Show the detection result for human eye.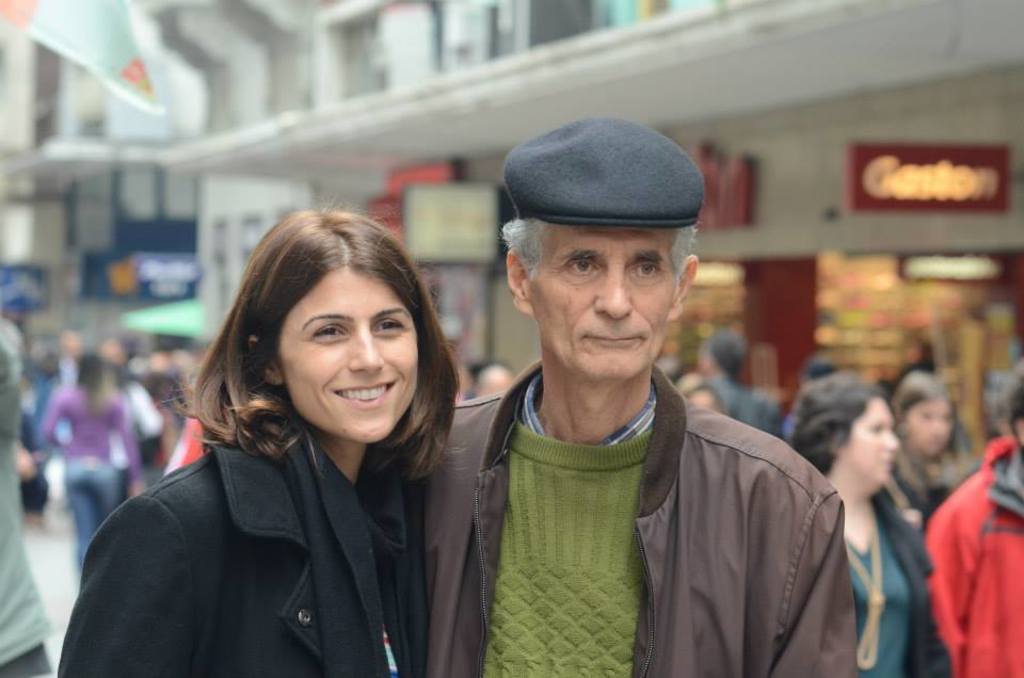
374/316/409/339.
